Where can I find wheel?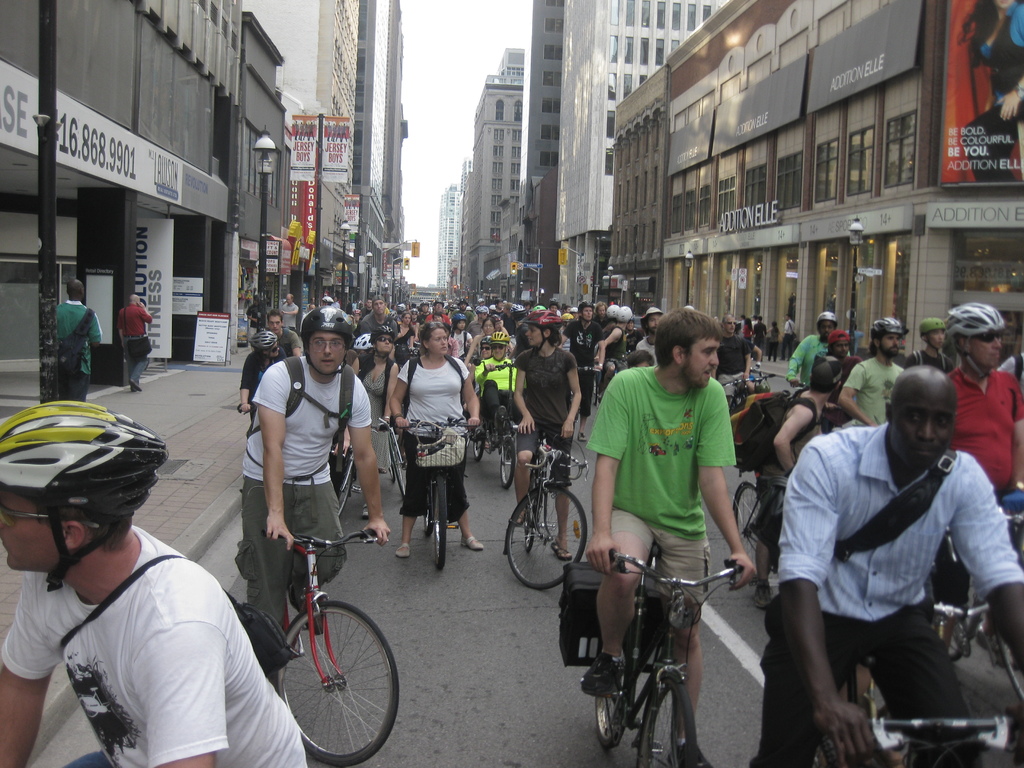
You can find it at bbox=[729, 481, 770, 591].
